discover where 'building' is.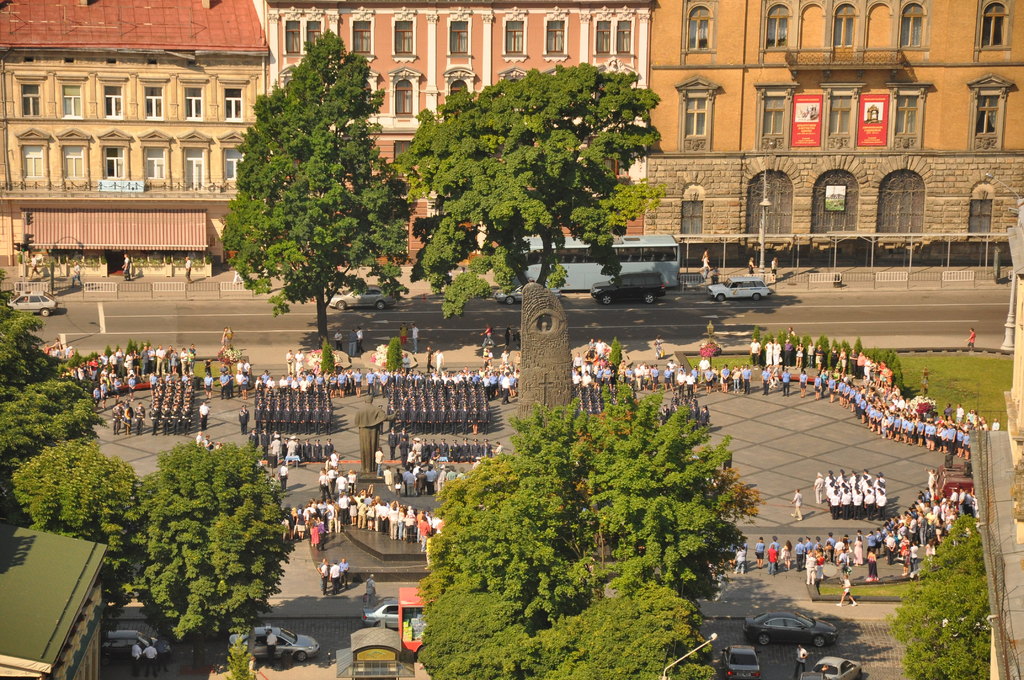
Discovered at region(263, 0, 660, 257).
